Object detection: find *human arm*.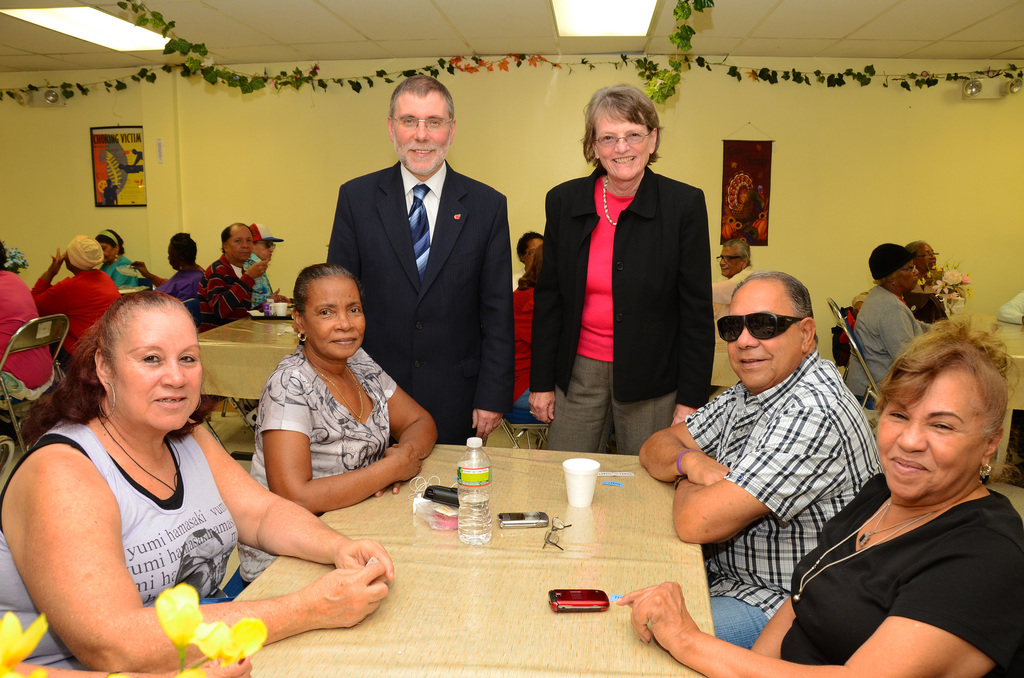
region(460, 182, 511, 441).
